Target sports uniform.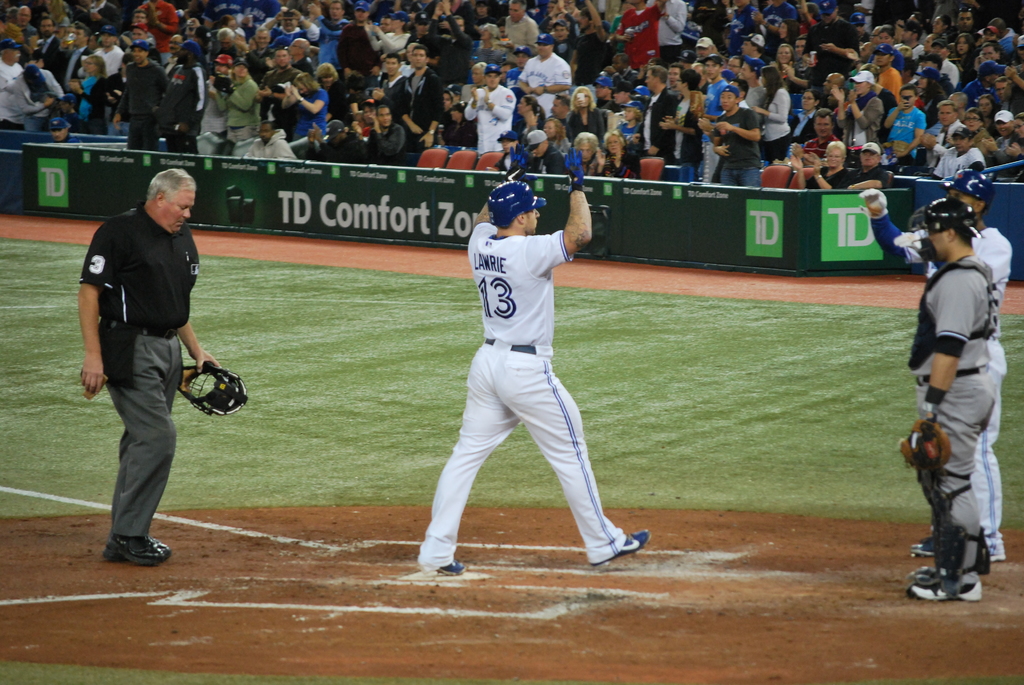
Target region: <box>219,69,266,140</box>.
